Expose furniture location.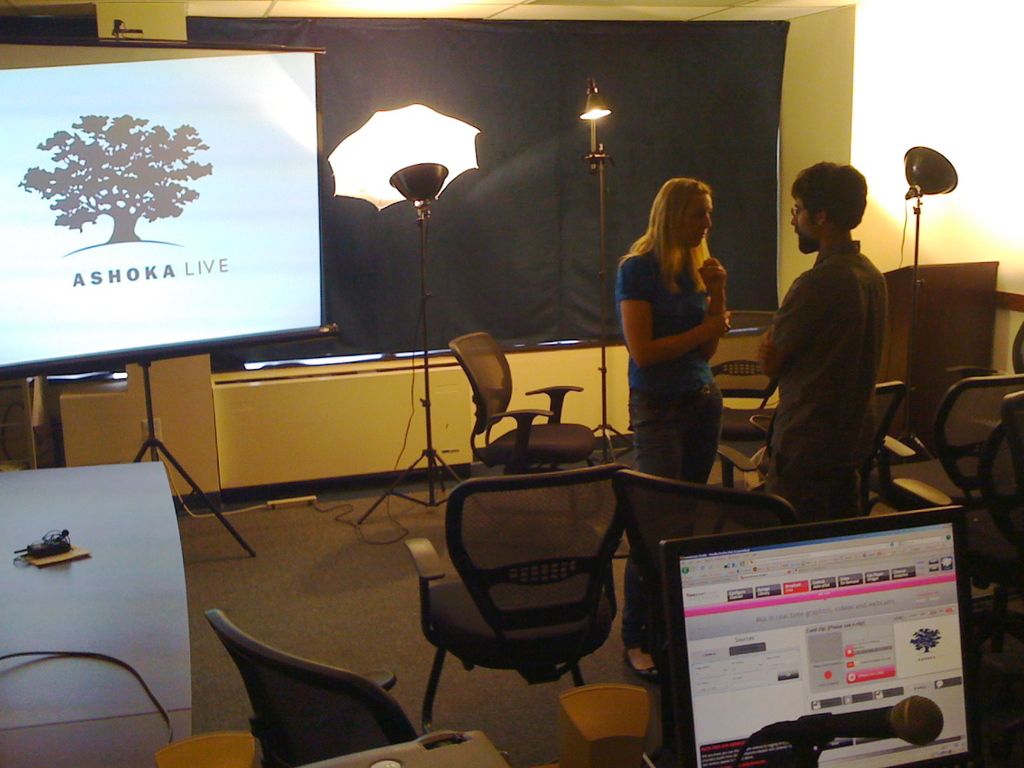
Exposed at detection(200, 608, 417, 767).
